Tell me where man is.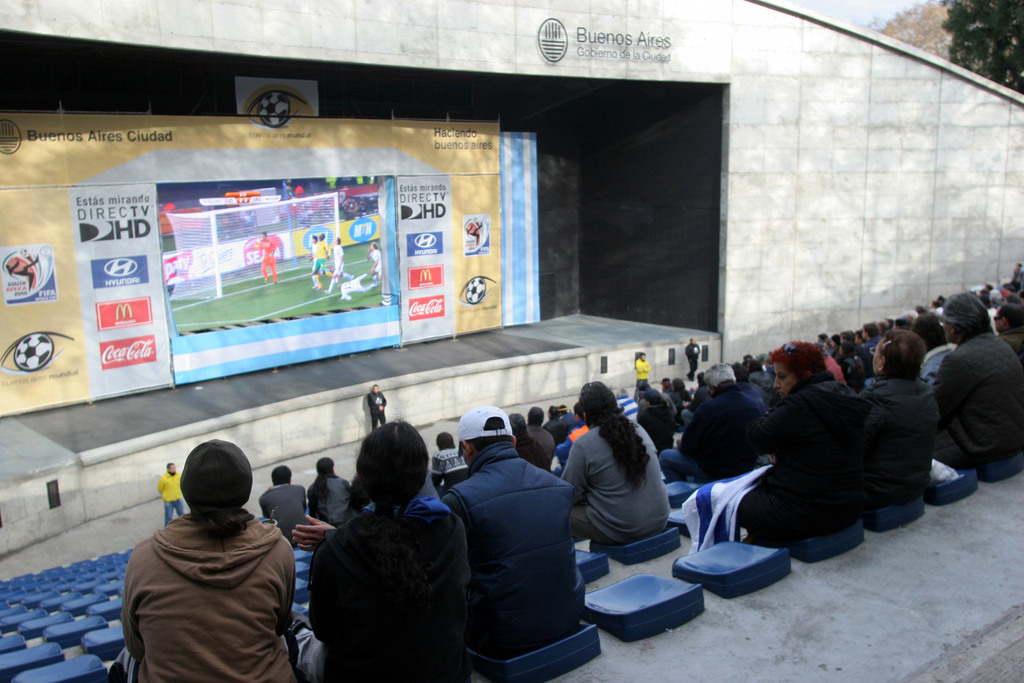
man is at left=312, top=233, right=333, bottom=281.
